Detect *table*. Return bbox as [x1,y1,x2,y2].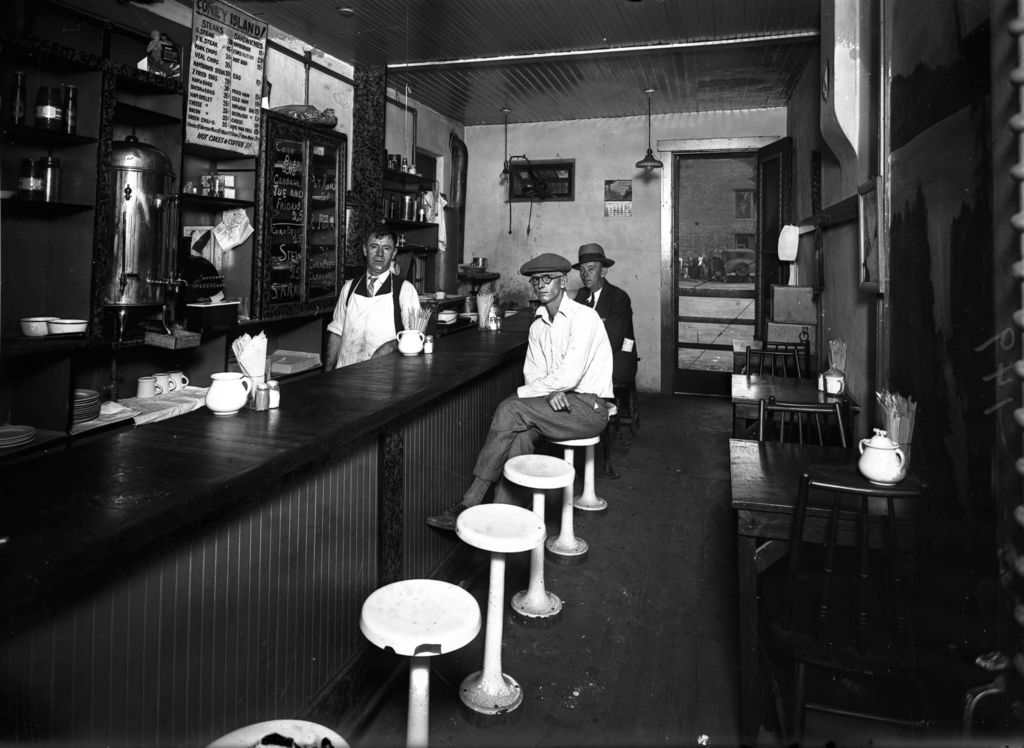
[730,343,820,375].
